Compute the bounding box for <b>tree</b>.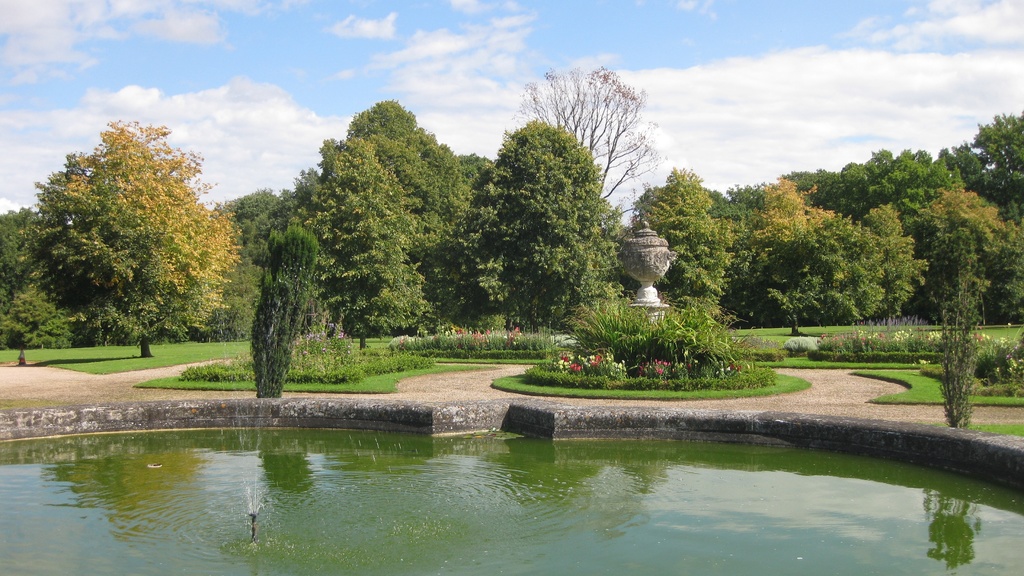
pyautogui.locateOnScreen(819, 137, 954, 222).
